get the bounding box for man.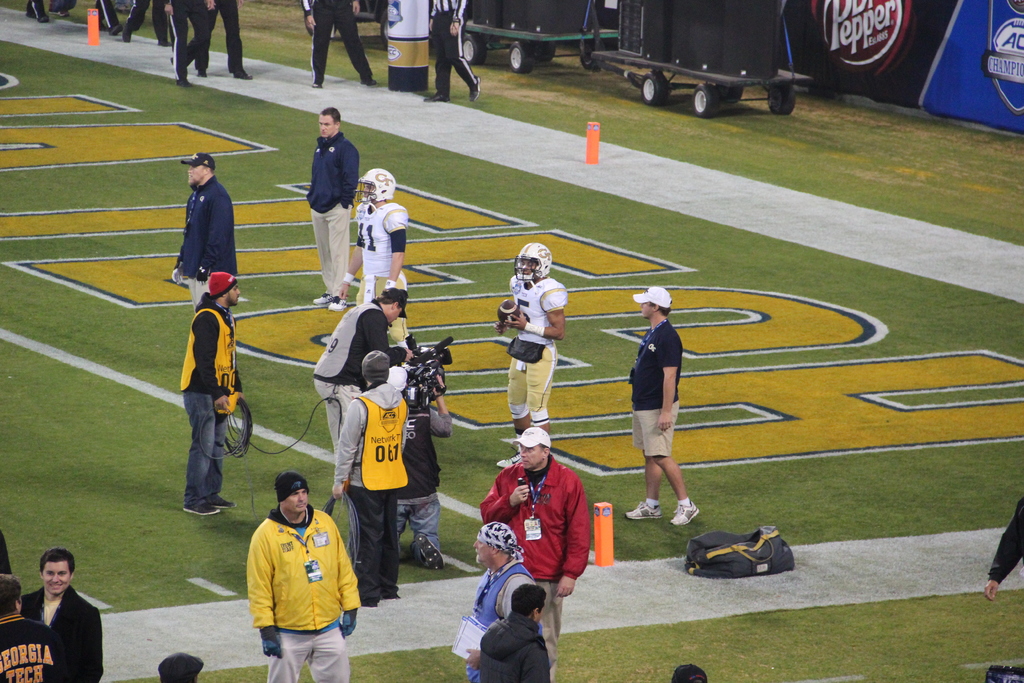
{"x1": 245, "y1": 470, "x2": 358, "y2": 682}.
